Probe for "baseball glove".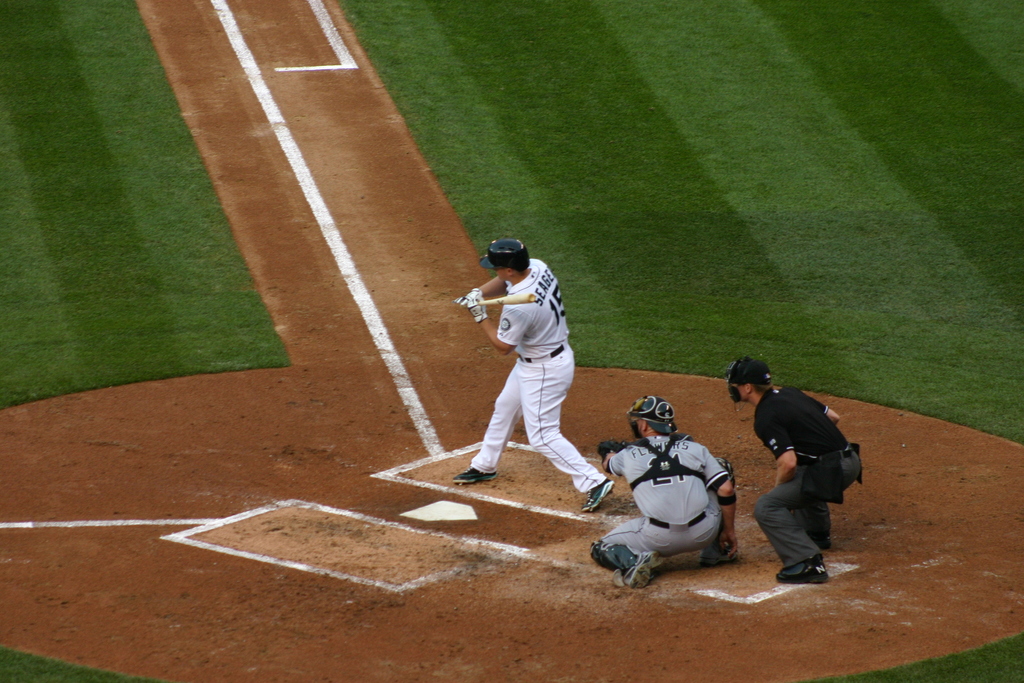
Probe result: bbox=[594, 437, 627, 459].
